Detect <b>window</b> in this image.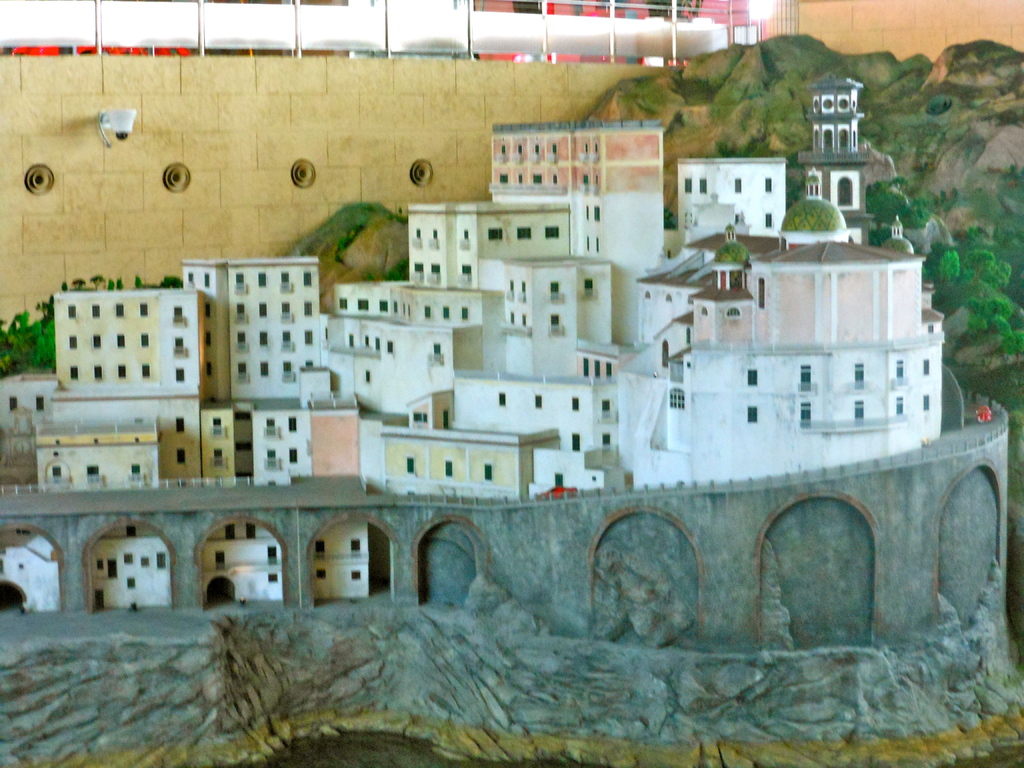
Detection: 854 365 865 388.
